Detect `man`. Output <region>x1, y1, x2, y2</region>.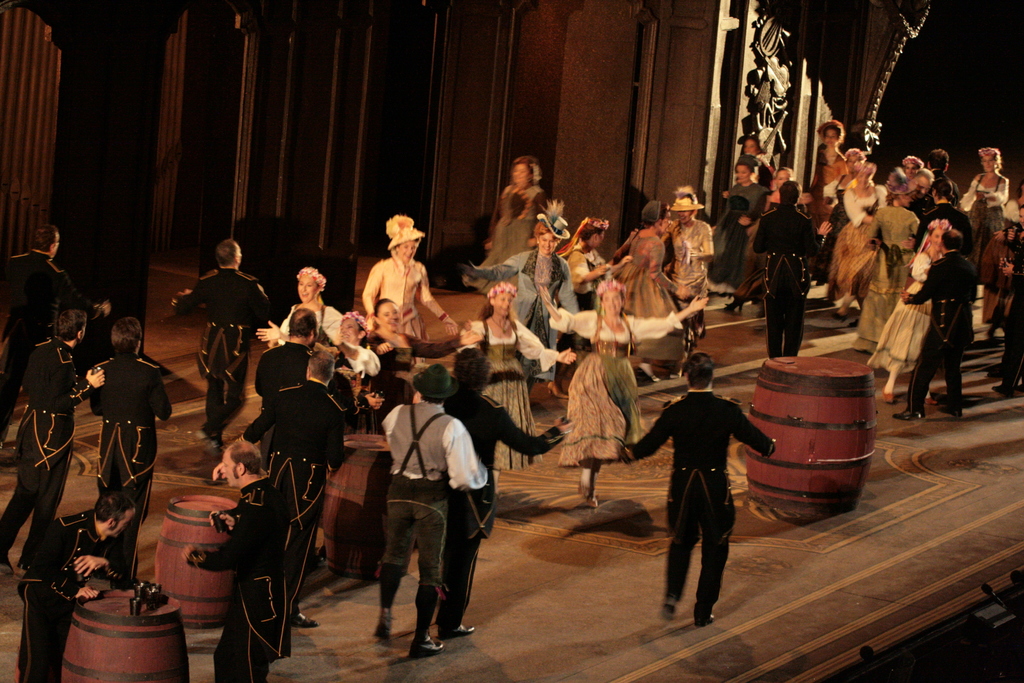
<region>252, 307, 345, 411</region>.
